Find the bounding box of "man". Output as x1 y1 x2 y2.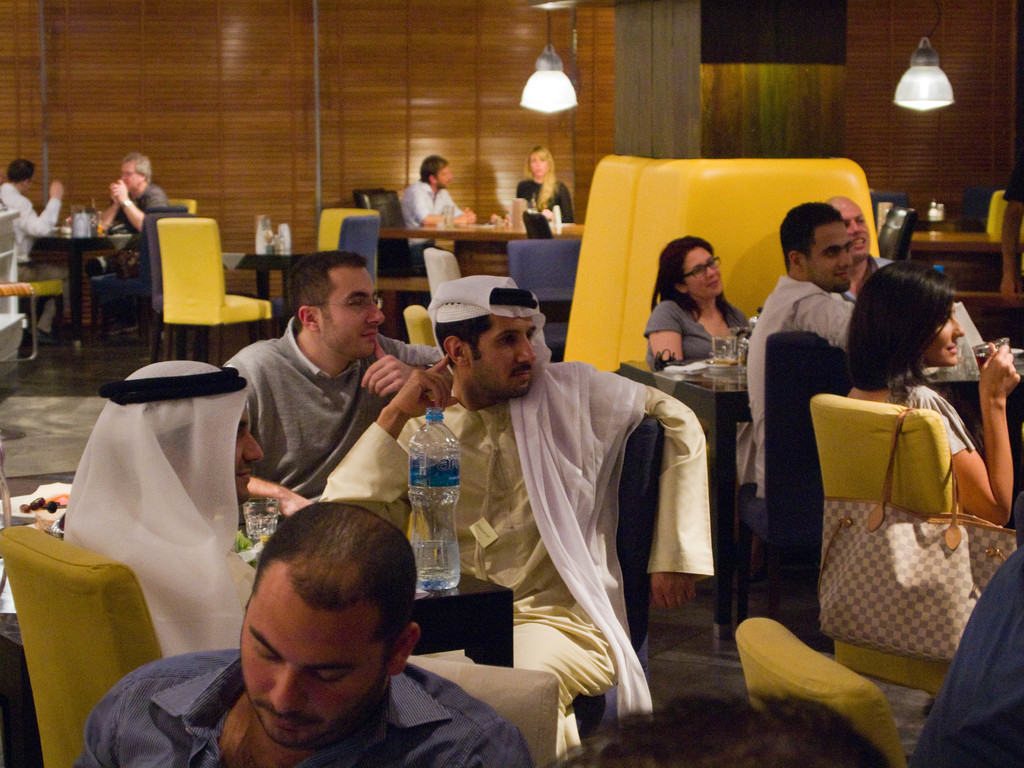
221 248 449 518.
